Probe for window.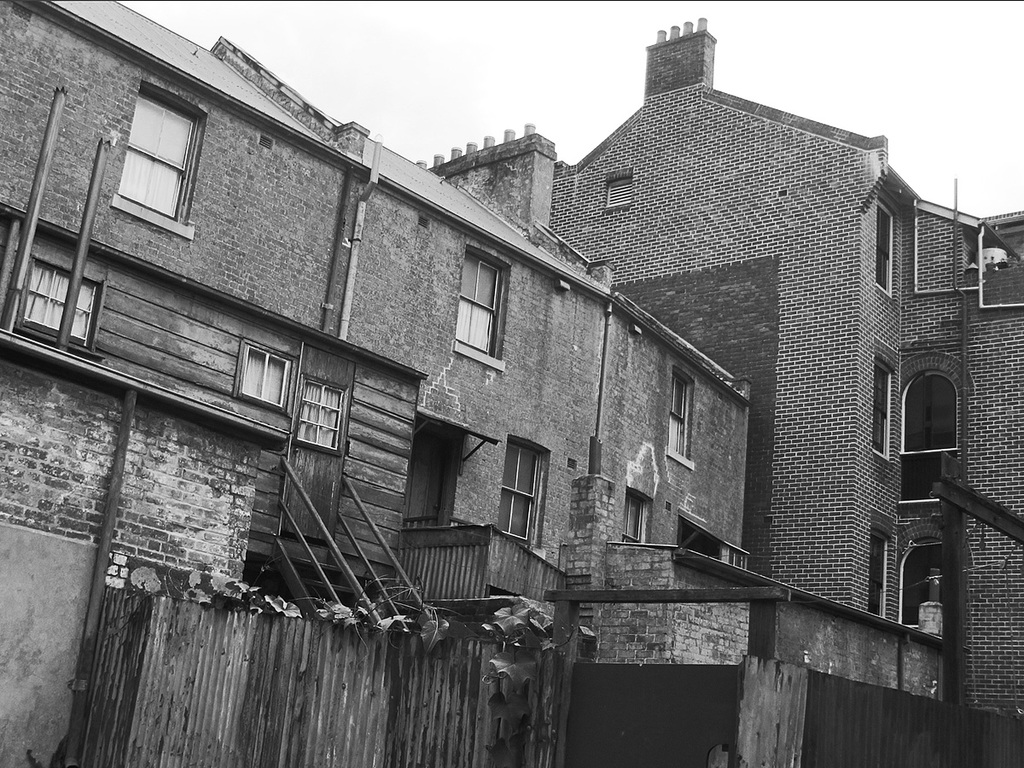
Probe result: box(905, 543, 952, 624).
